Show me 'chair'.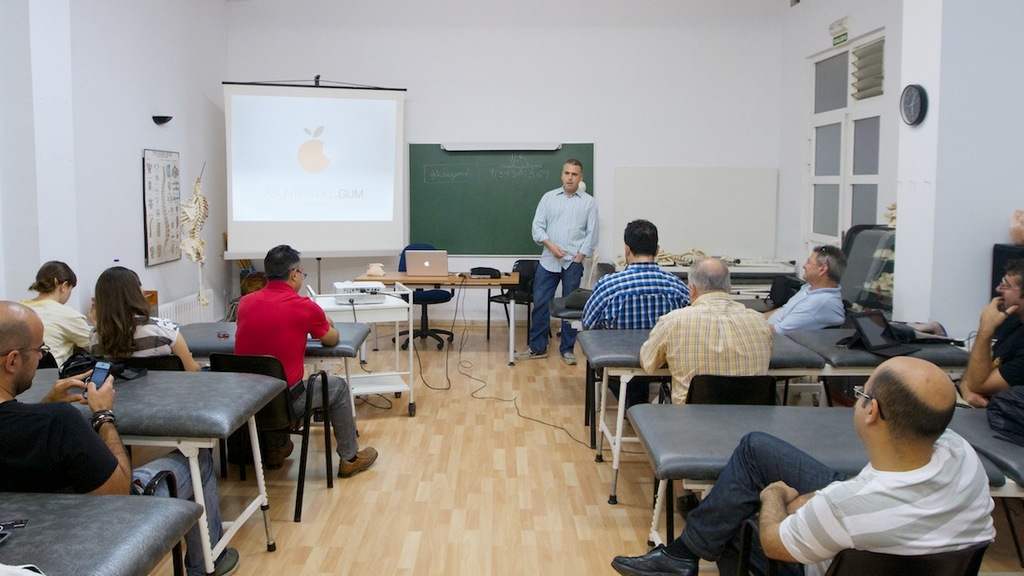
'chair' is here: BBox(204, 352, 334, 527).
